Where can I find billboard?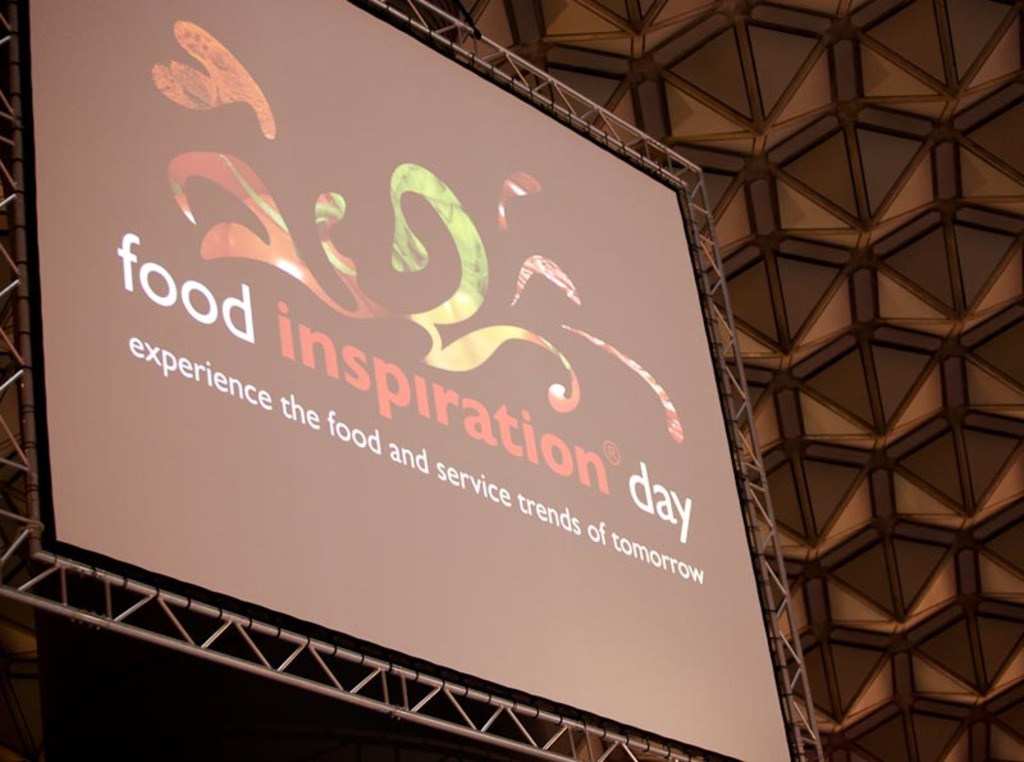
You can find it at region(19, 0, 799, 761).
